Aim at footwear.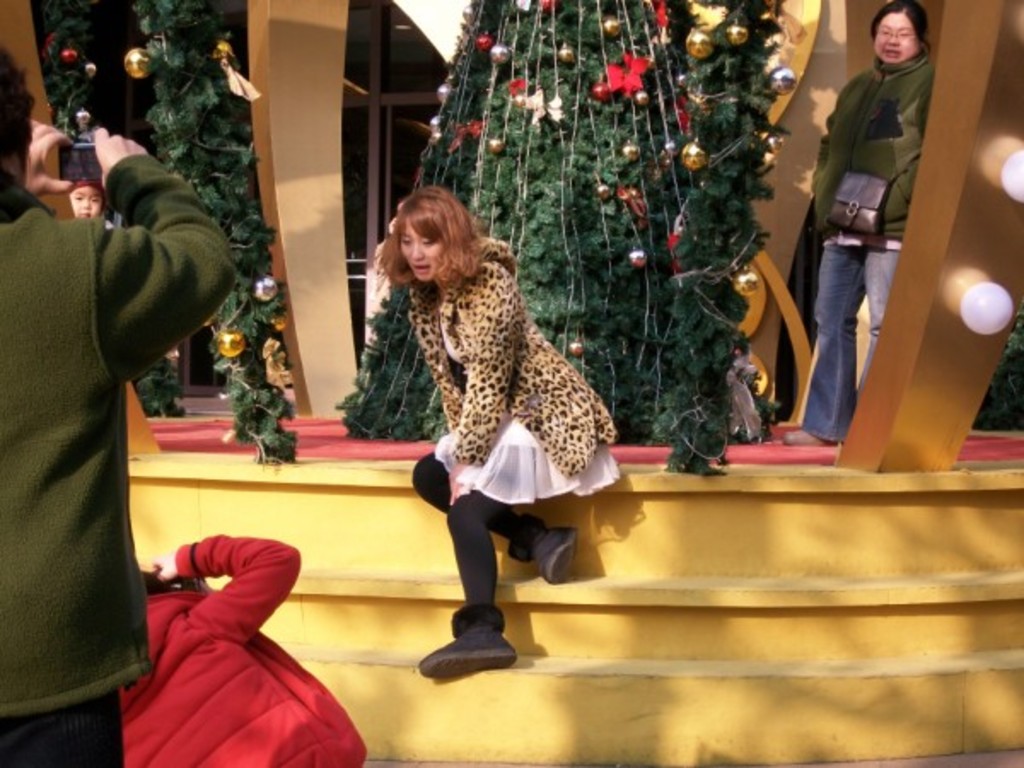
Aimed at rect(428, 608, 512, 693).
